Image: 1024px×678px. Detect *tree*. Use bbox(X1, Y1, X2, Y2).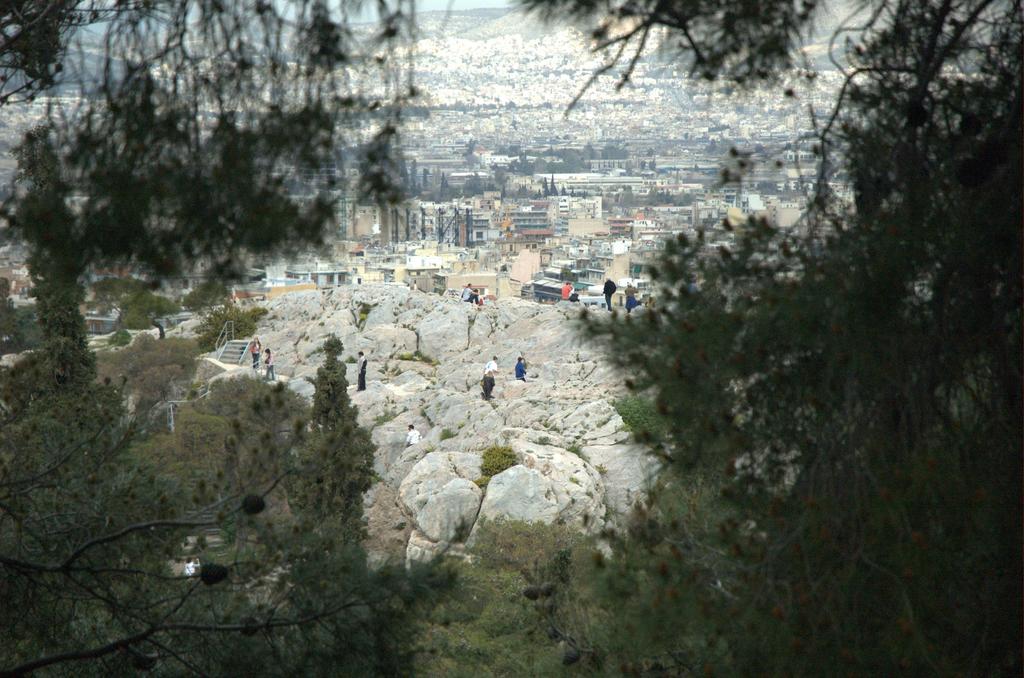
bbox(817, 163, 840, 177).
